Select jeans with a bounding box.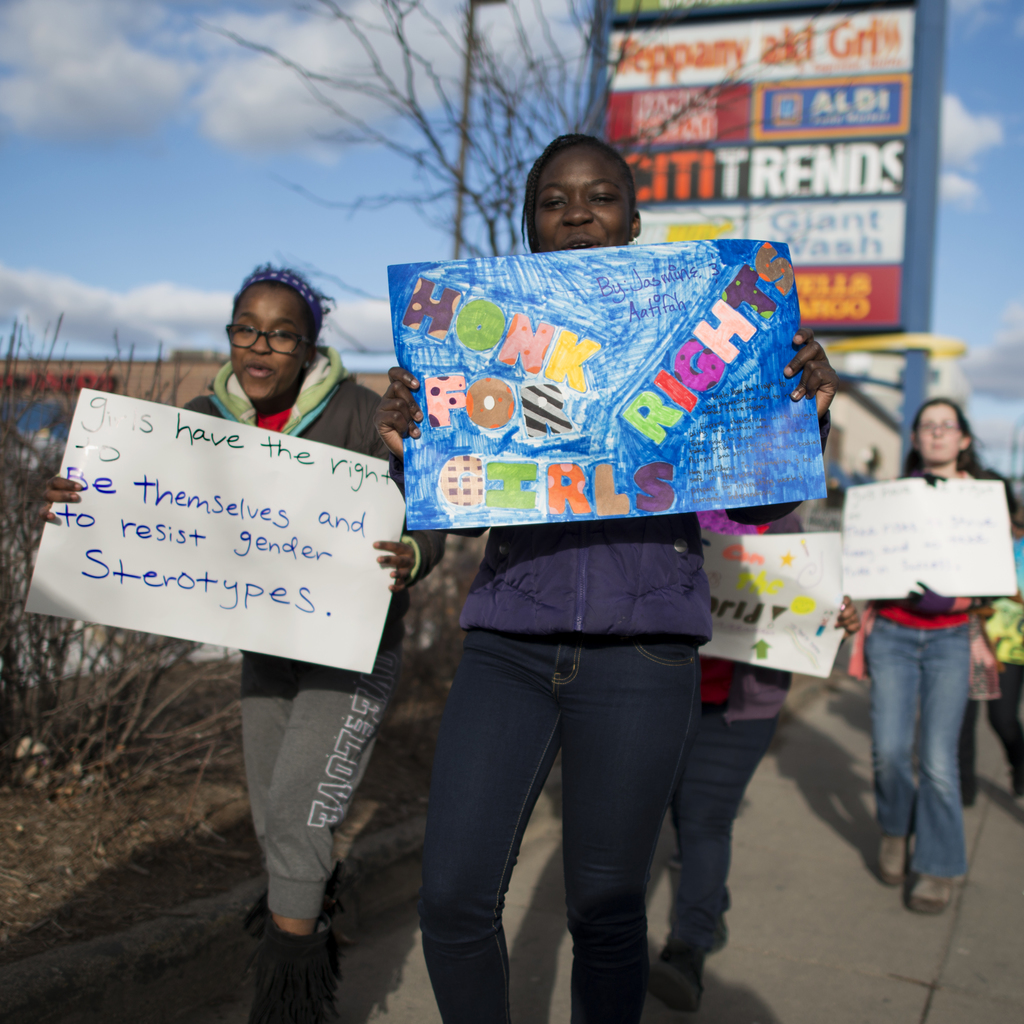
pyautogui.locateOnScreen(961, 656, 1023, 793).
